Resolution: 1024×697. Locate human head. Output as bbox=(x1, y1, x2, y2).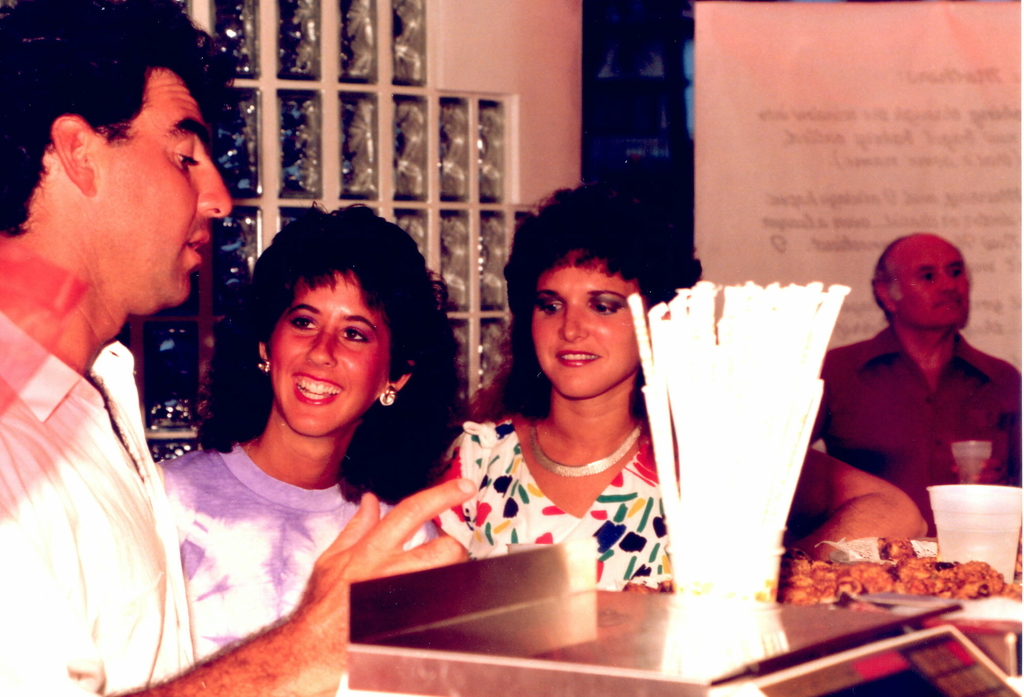
bbox=(527, 193, 673, 401).
